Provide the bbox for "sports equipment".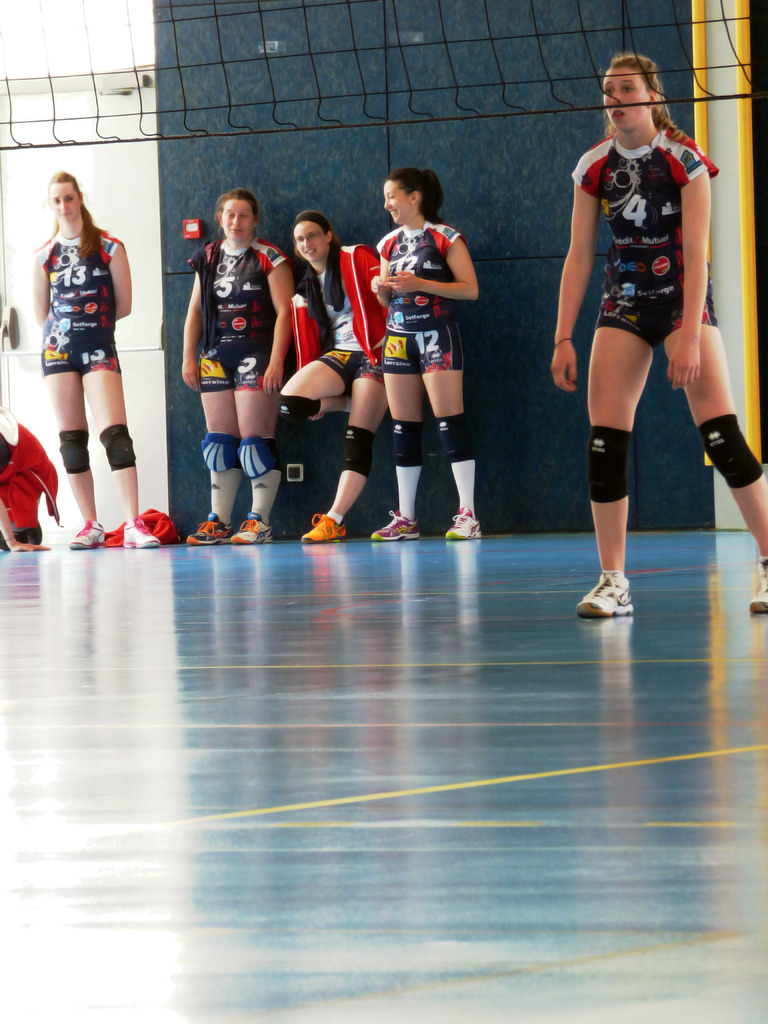
{"left": 98, "top": 424, "right": 138, "bottom": 473}.
